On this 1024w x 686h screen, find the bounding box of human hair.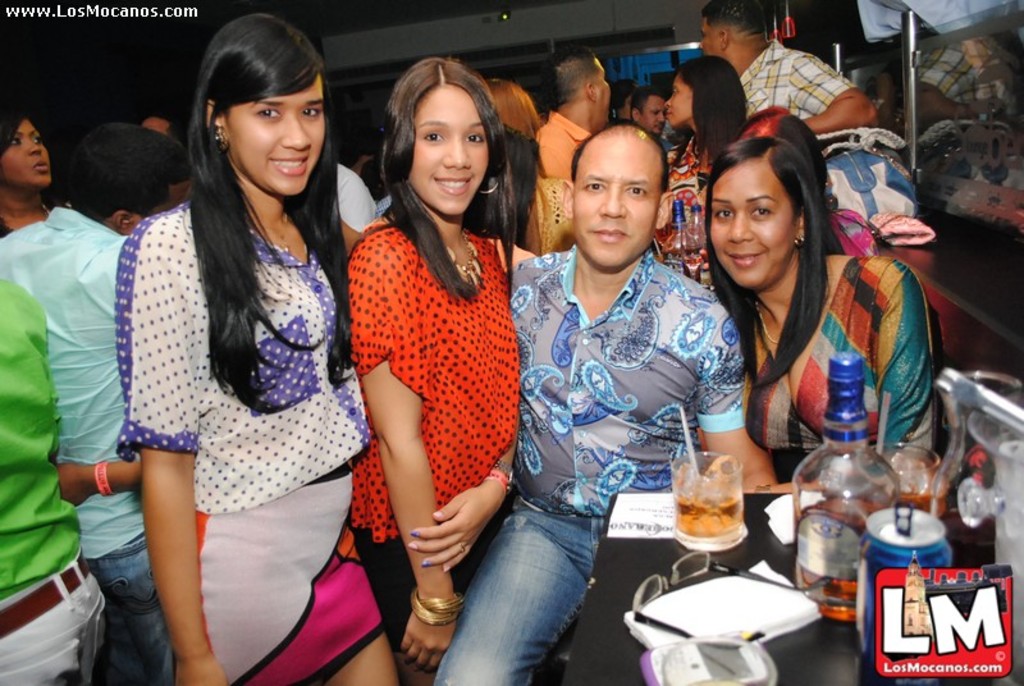
Bounding box: left=484, top=78, right=544, bottom=216.
